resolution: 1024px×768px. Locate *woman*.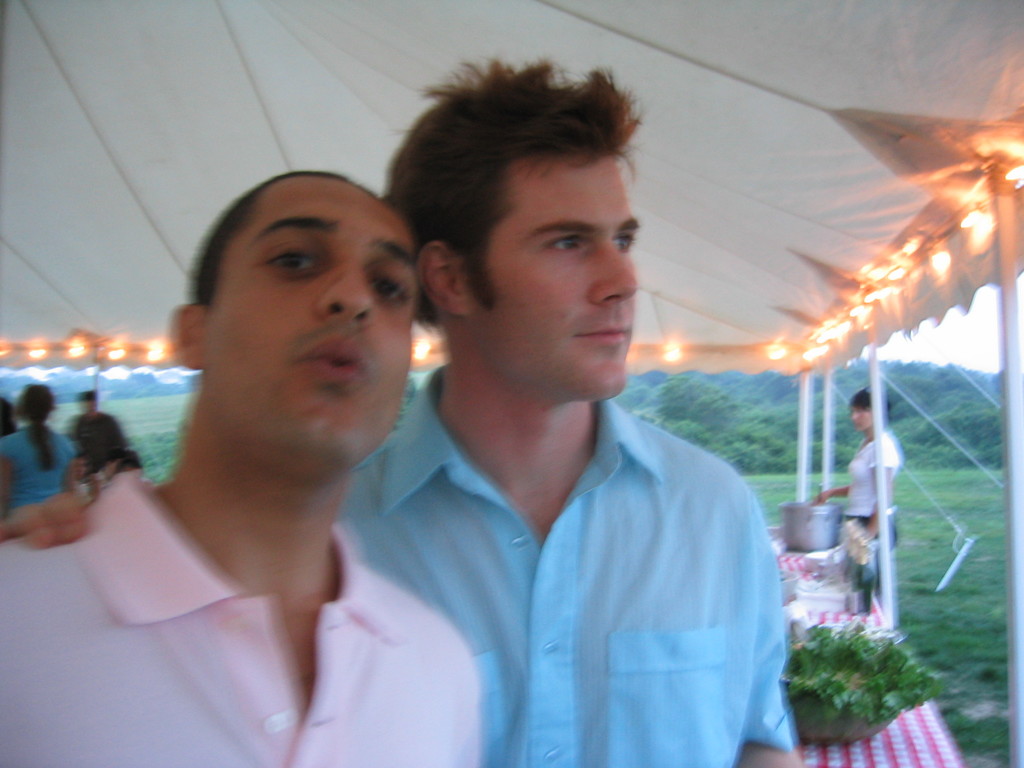
pyautogui.locateOnScreen(813, 387, 900, 605).
